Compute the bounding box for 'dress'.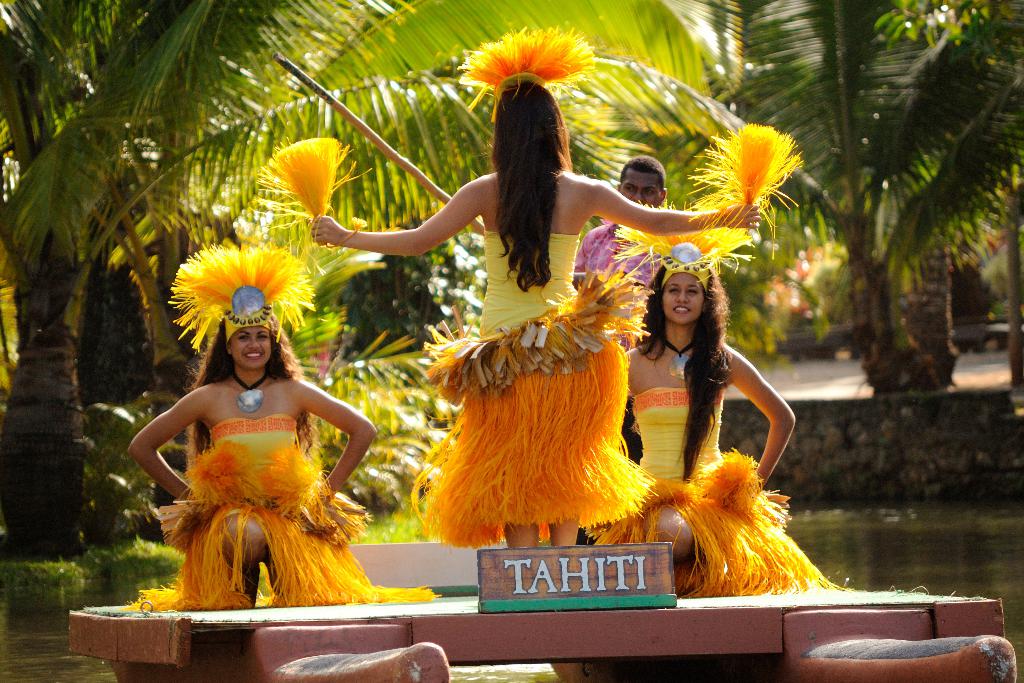
crop(481, 231, 584, 342).
